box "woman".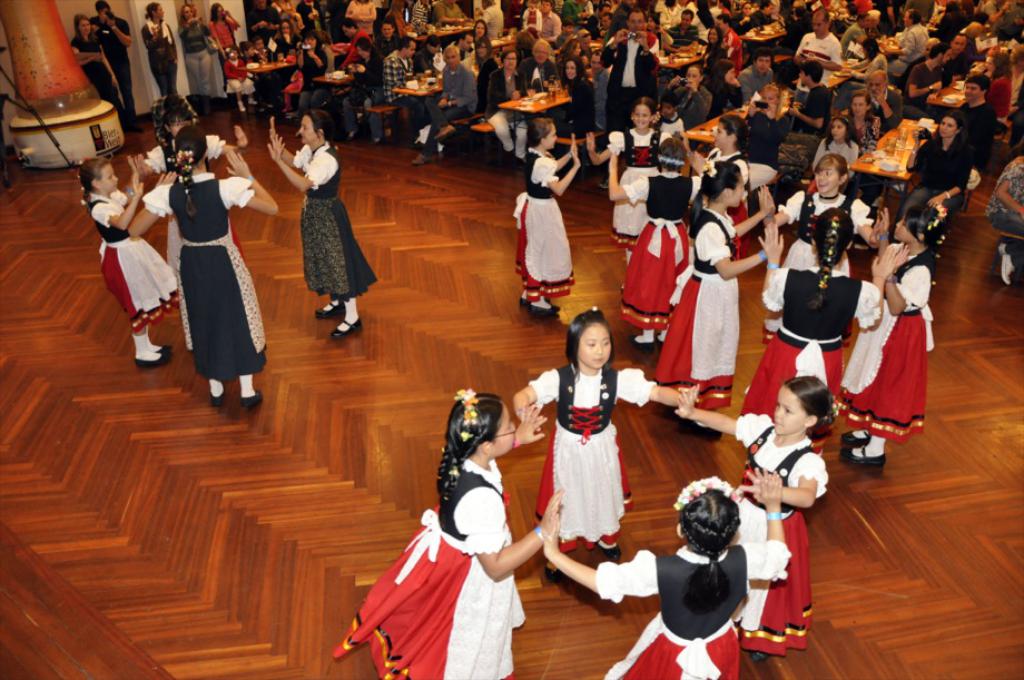
select_region(838, 89, 879, 209).
